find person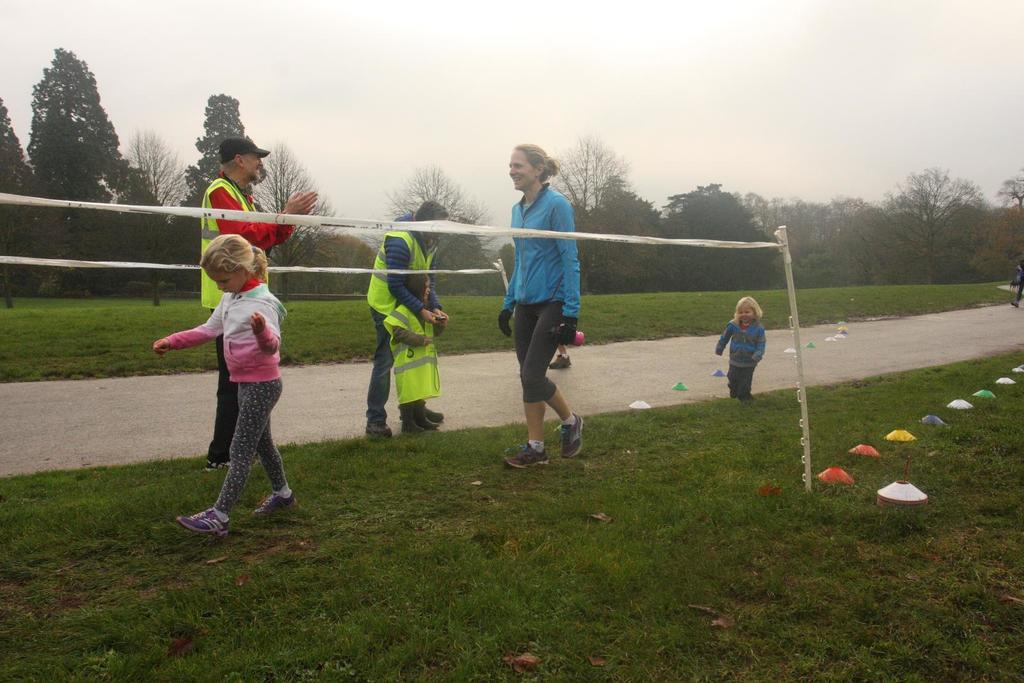
Rect(1007, 257, 1023, 309)
